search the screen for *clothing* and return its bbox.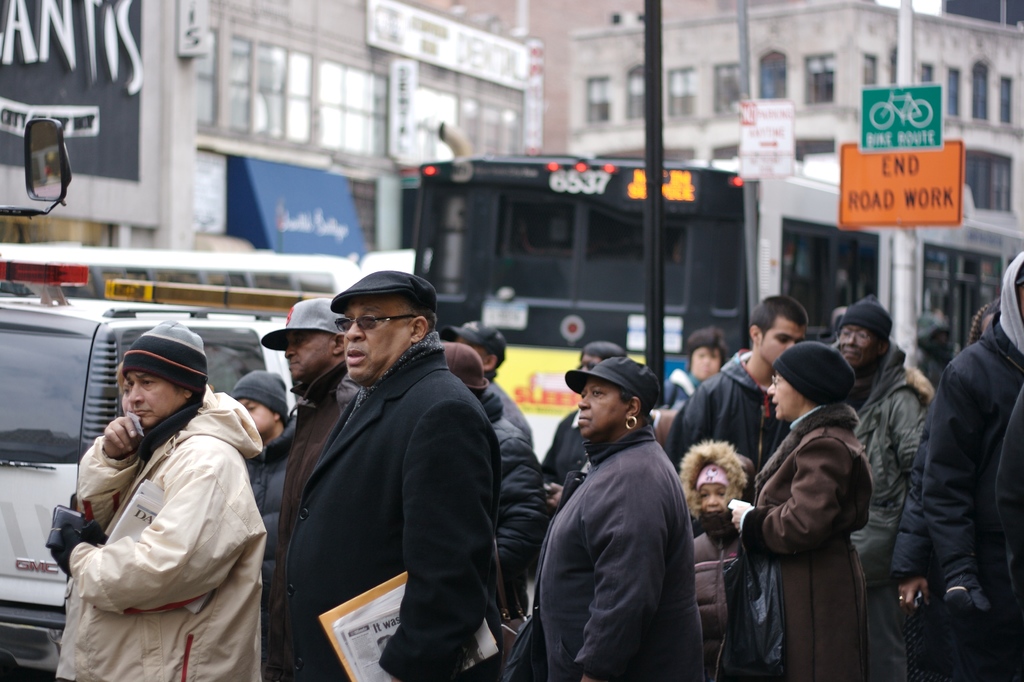
Found: [x1=889, y1=249, x2=1023, y2=681].
